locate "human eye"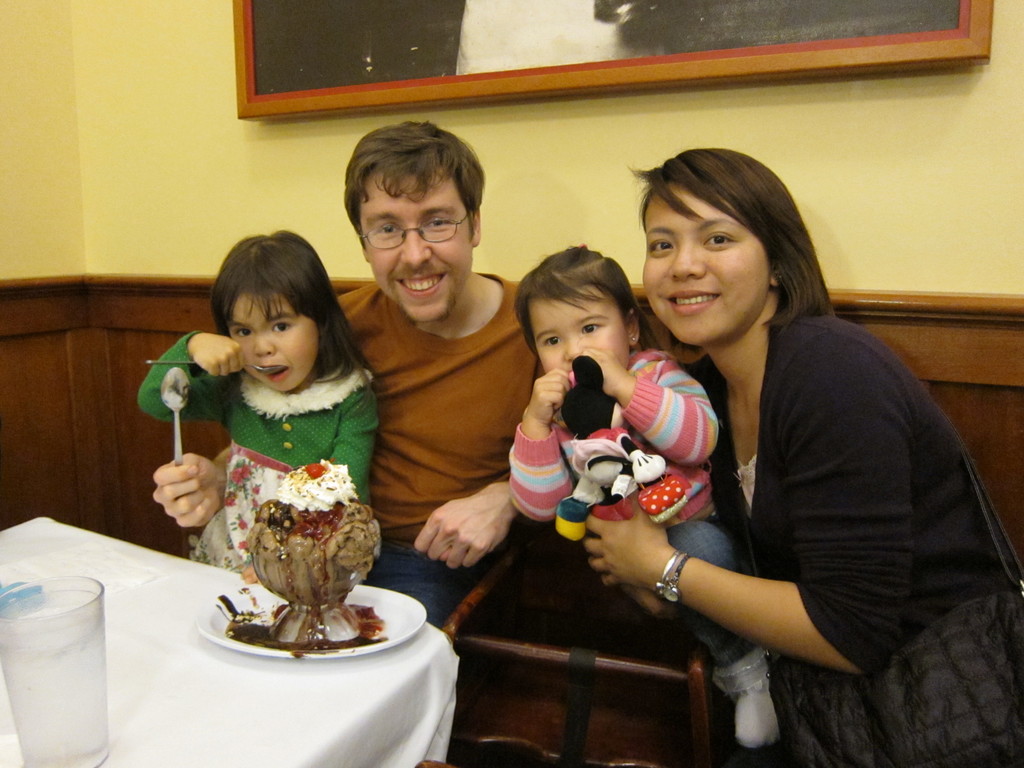
(x1=234, y1=326, x2=252, y2=339)
